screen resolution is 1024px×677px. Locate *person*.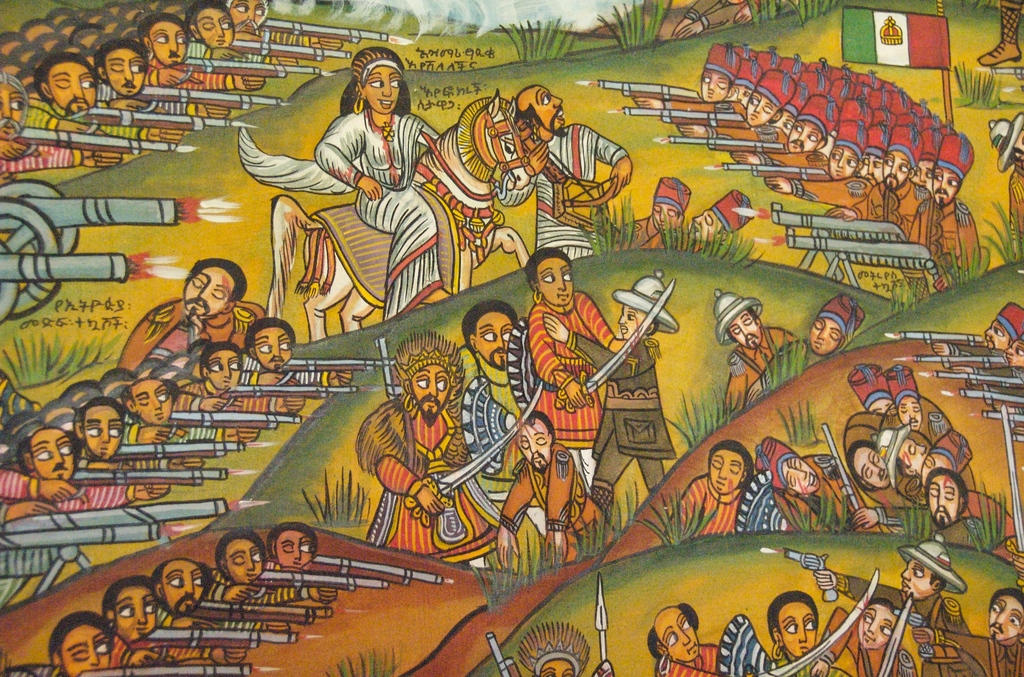
509,81,624,265.
